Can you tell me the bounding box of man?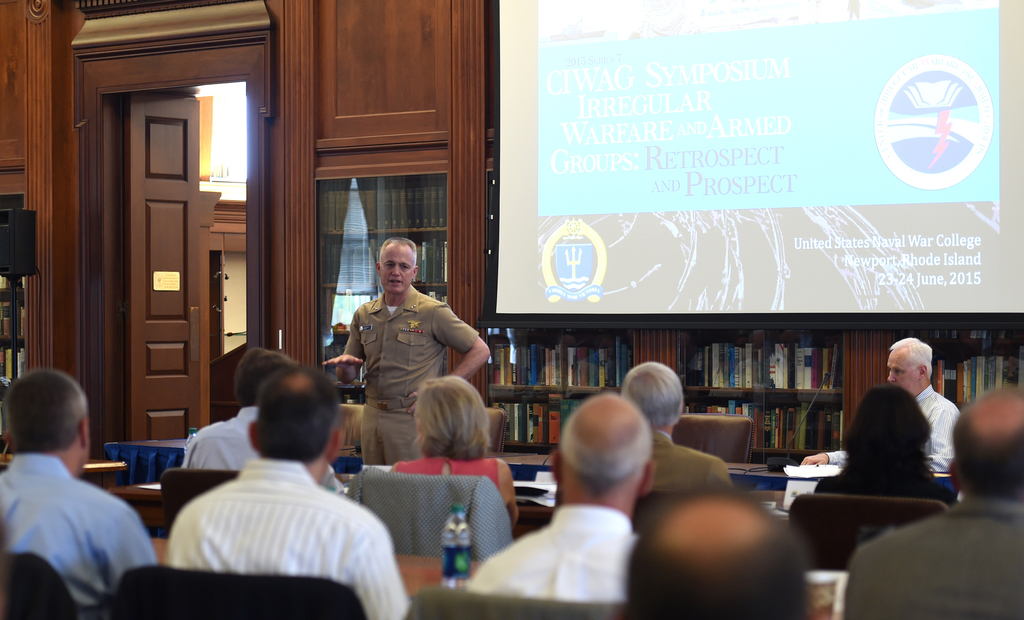
{"x1": 468, "y1": 388, "x2": 656, "y2": 603}.
